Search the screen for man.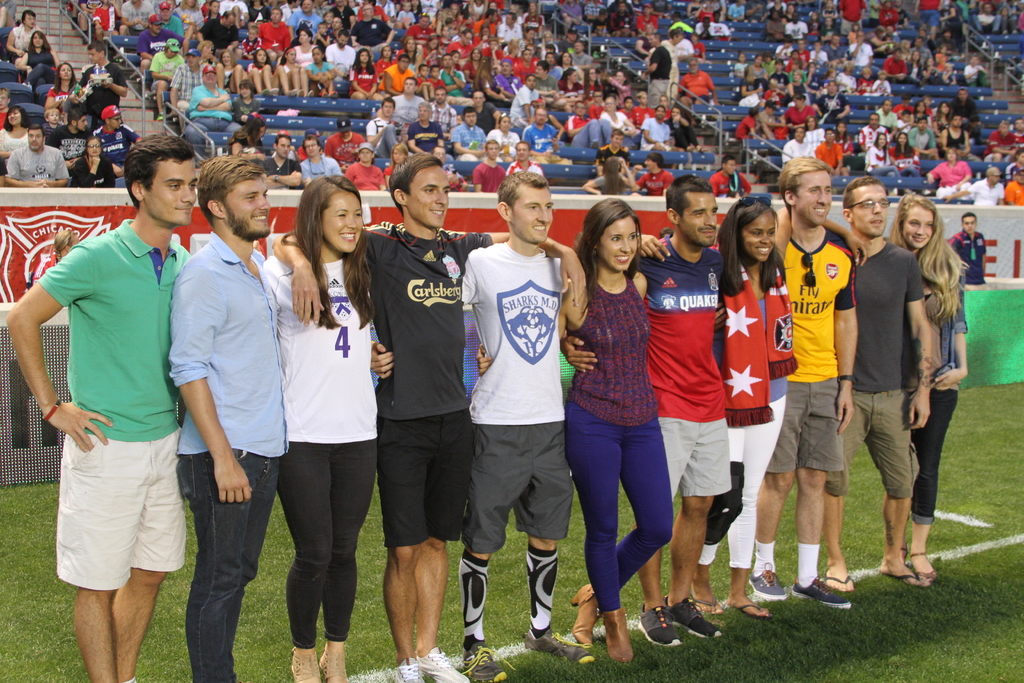
Found at 629/176/729/643.
